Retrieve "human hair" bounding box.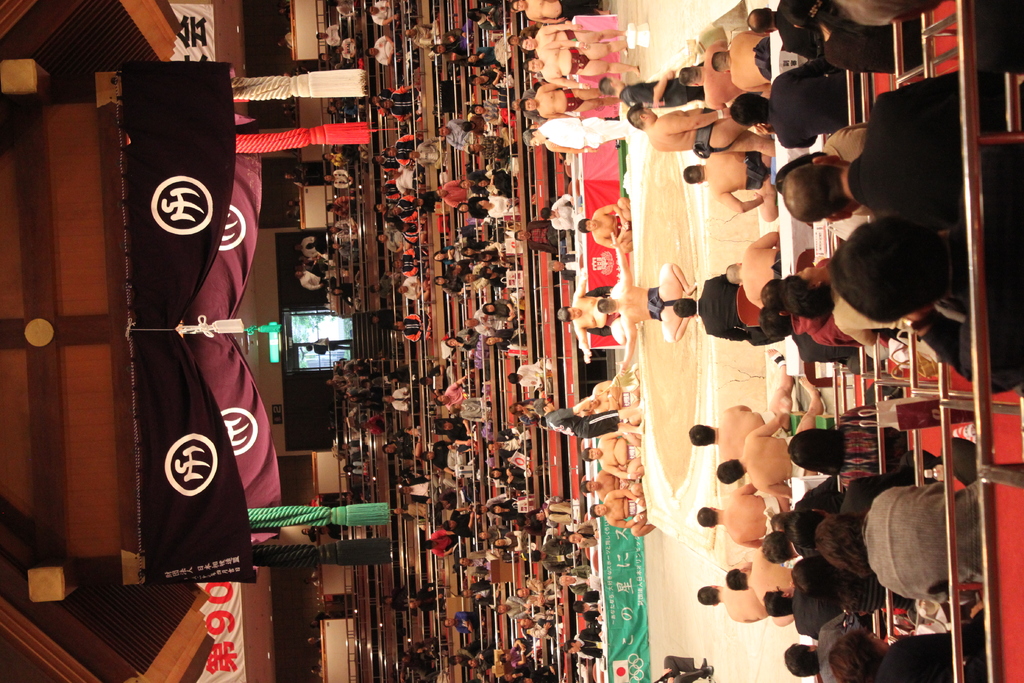
Bounding box: pyautogui.locateOnScreen(572, 598, 584, 614).
